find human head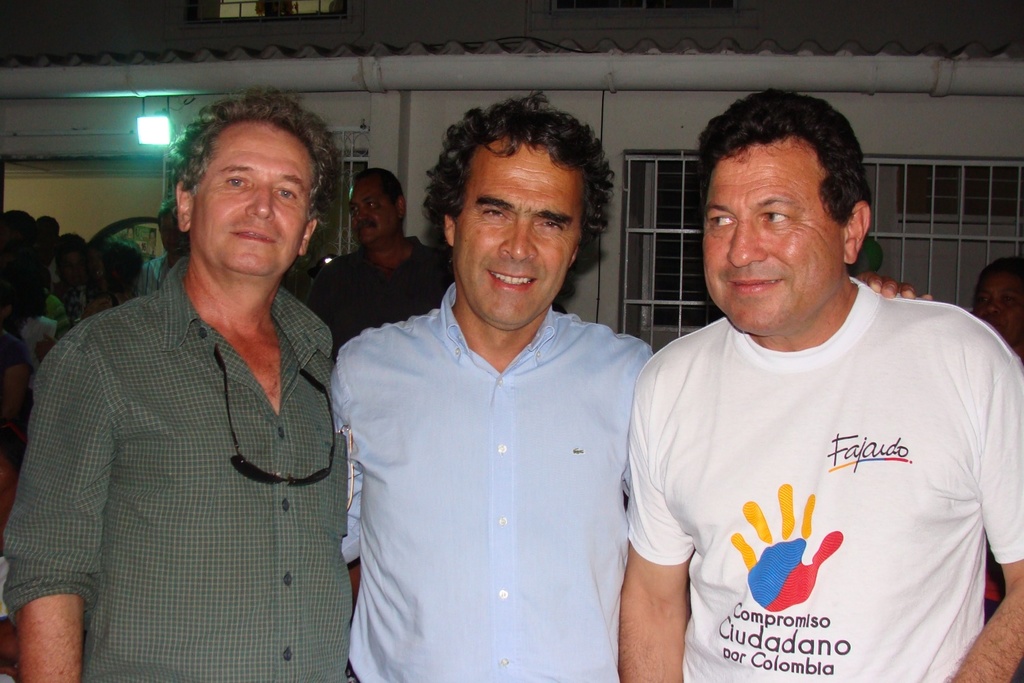
rect(691, 85, 874, 336)
